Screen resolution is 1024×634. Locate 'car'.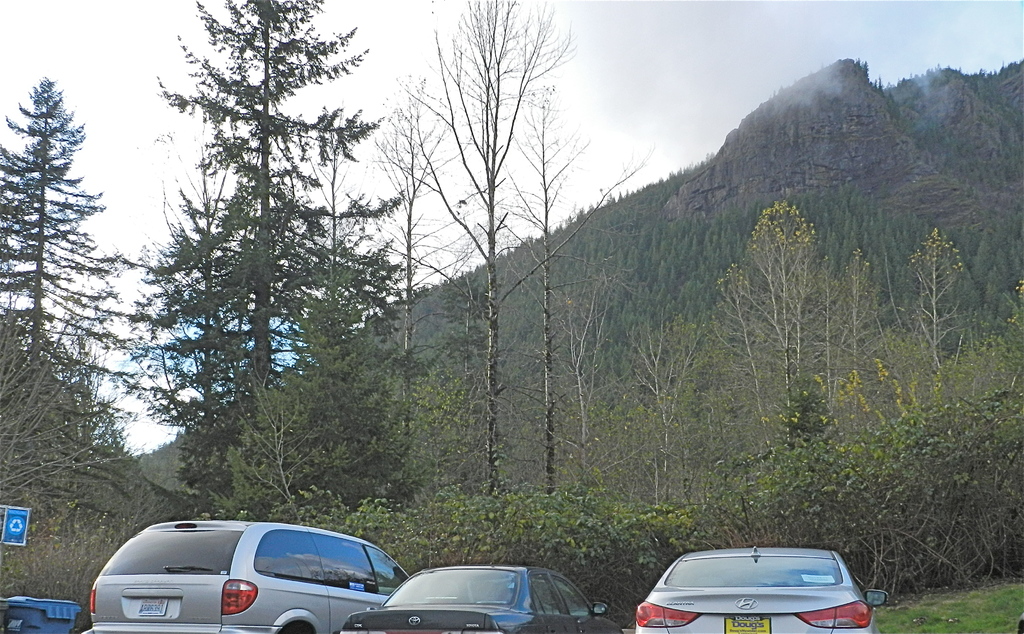
<region>342, 533, 627, 633</region>.
